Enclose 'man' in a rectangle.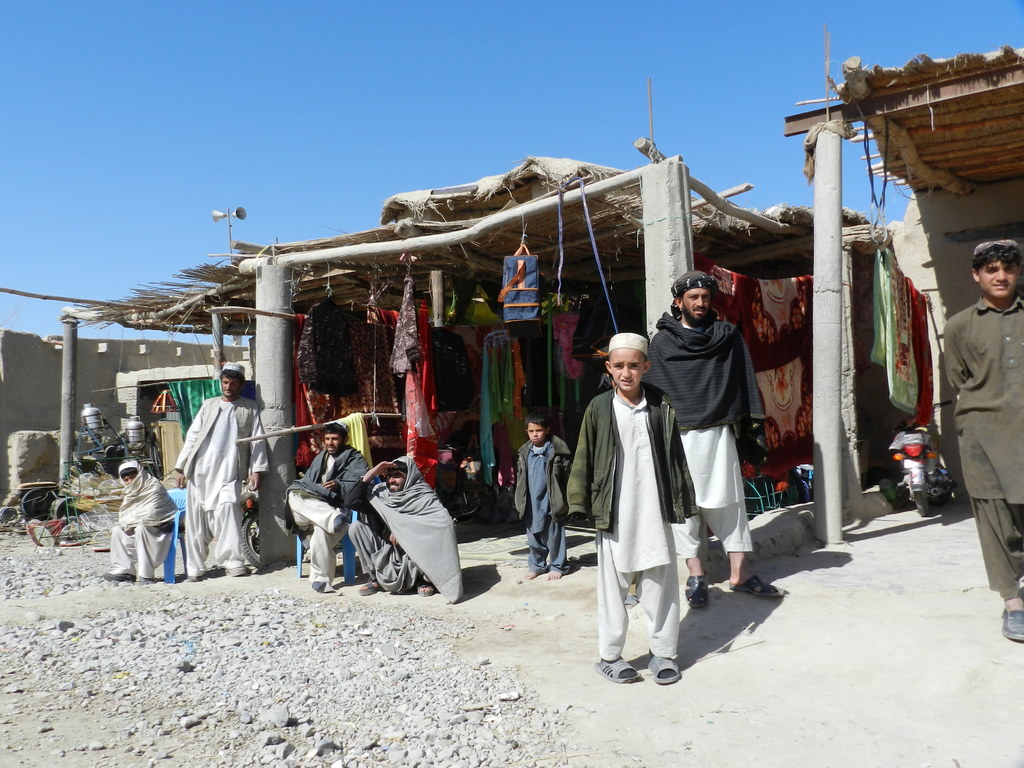
{"x1": 305, "y1": 413, "x2": 360, "y2": 593}.
